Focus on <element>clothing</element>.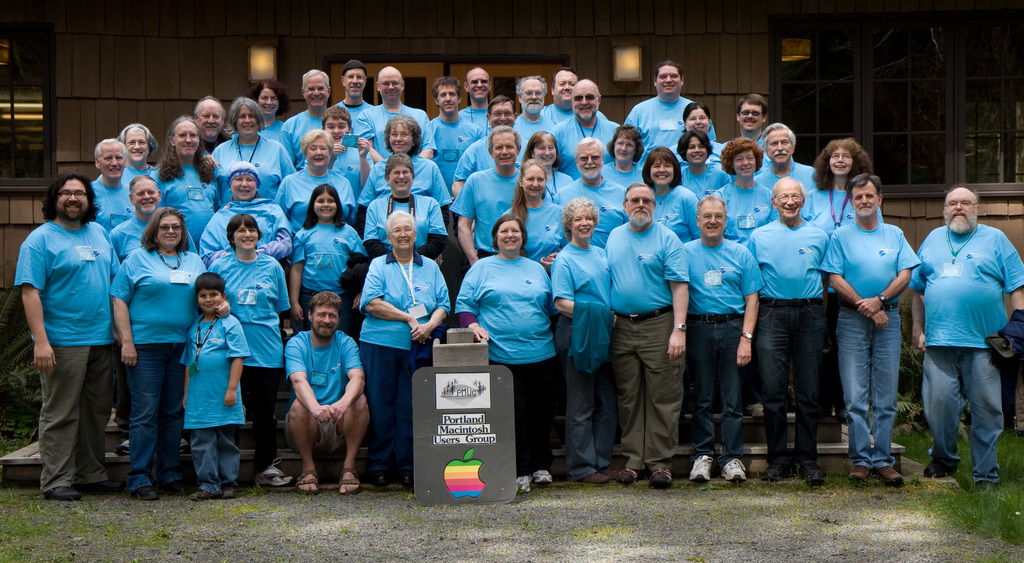
Focused at 507 117 558 154.
